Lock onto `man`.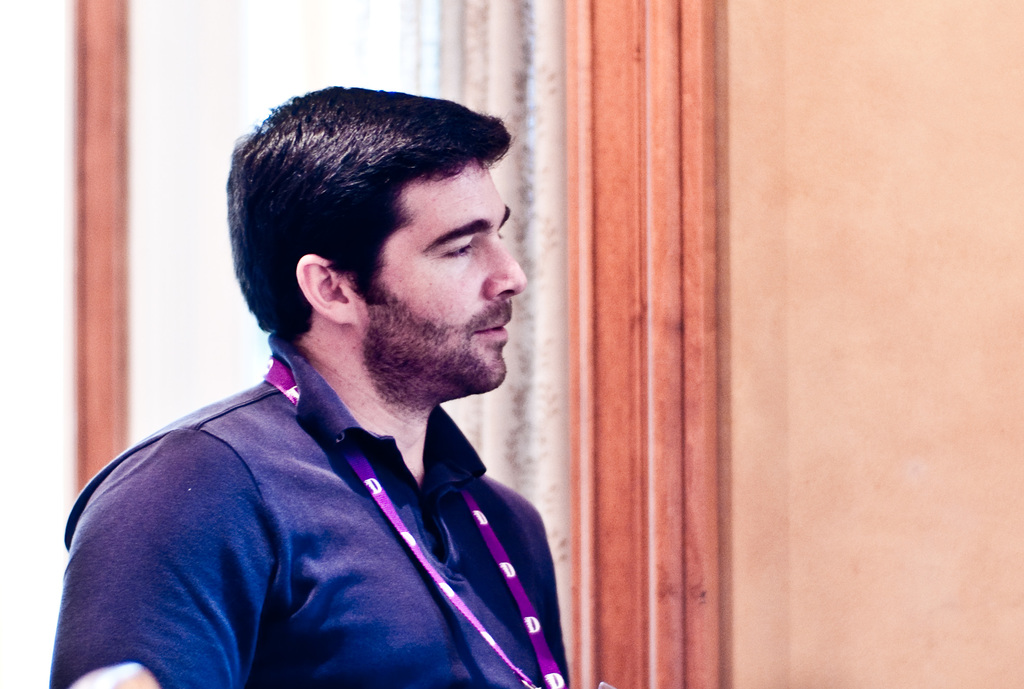
Locked: BBox(48, 79, 580, 688).
